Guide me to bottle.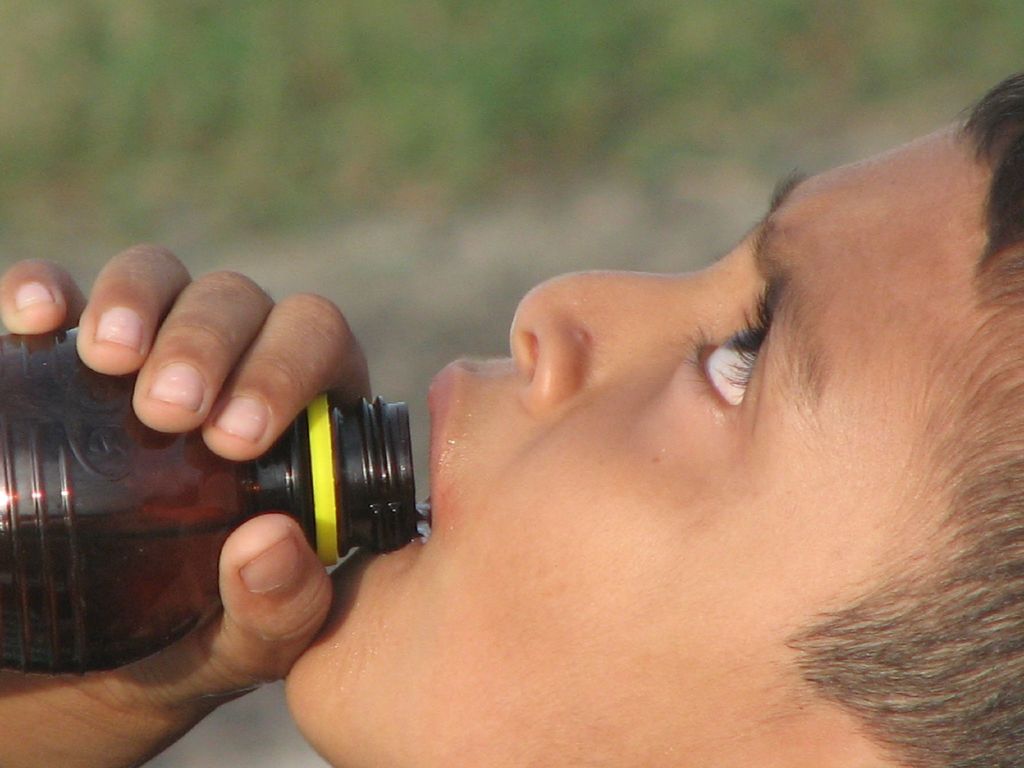
Guidance: <region>32, 300, 380, 694</region>.
